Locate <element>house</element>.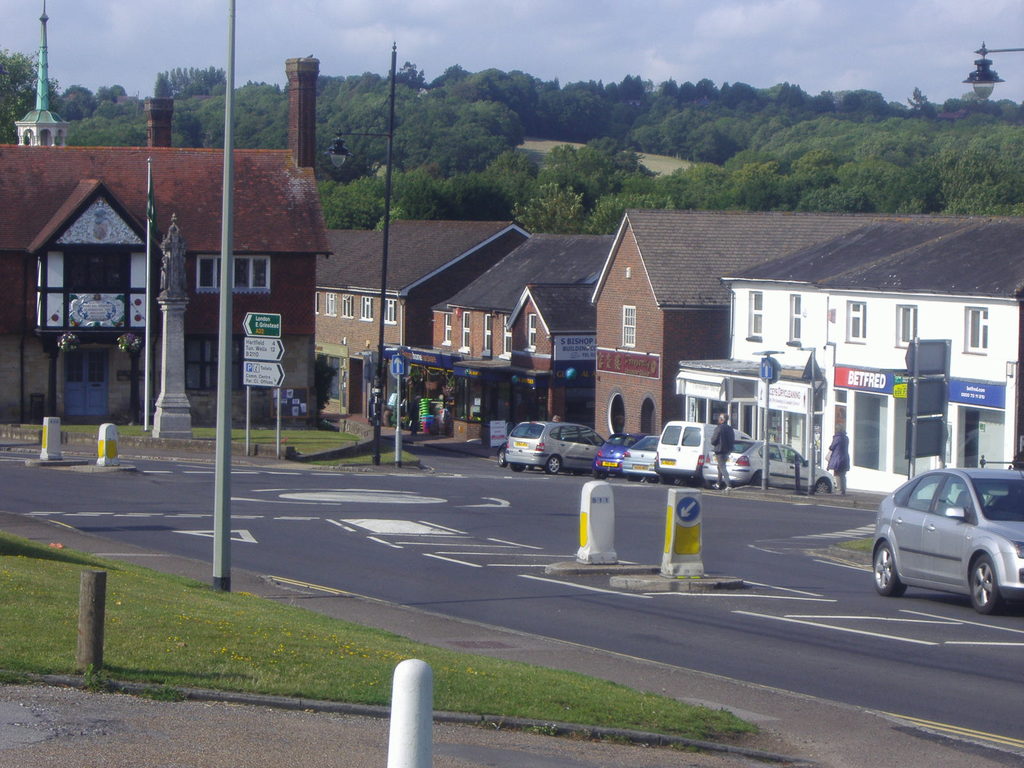
Bounding box: x1=593 y1=207 x2=927 y2=454.
